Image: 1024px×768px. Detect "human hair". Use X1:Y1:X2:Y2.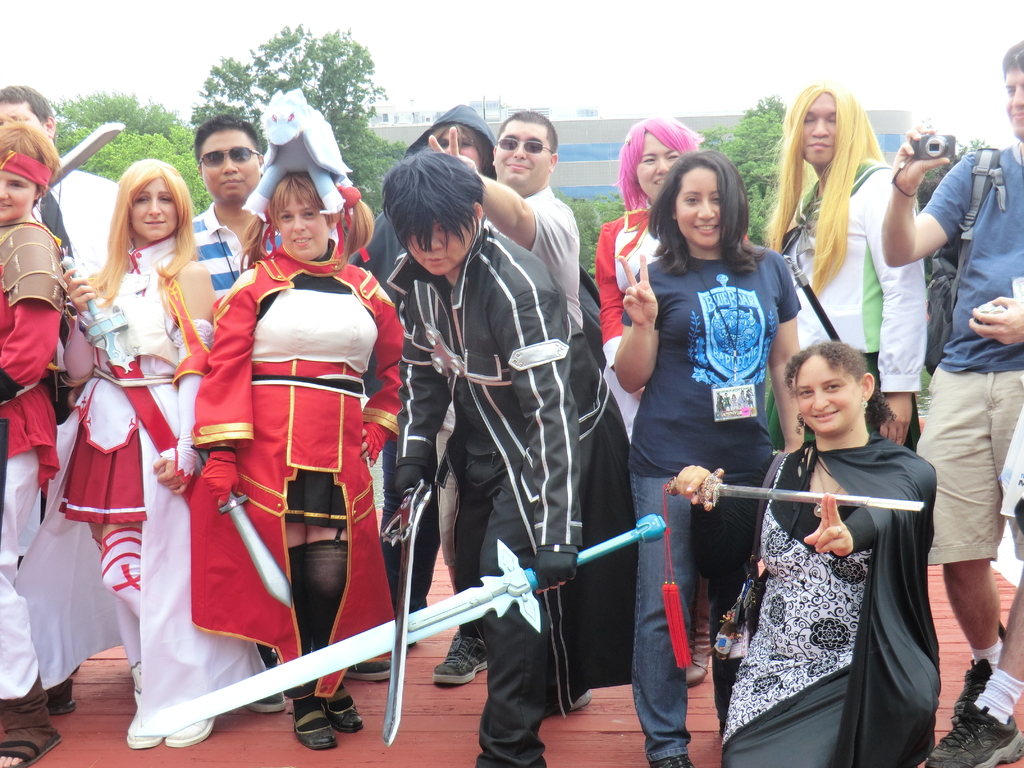
650:141:760:267.
